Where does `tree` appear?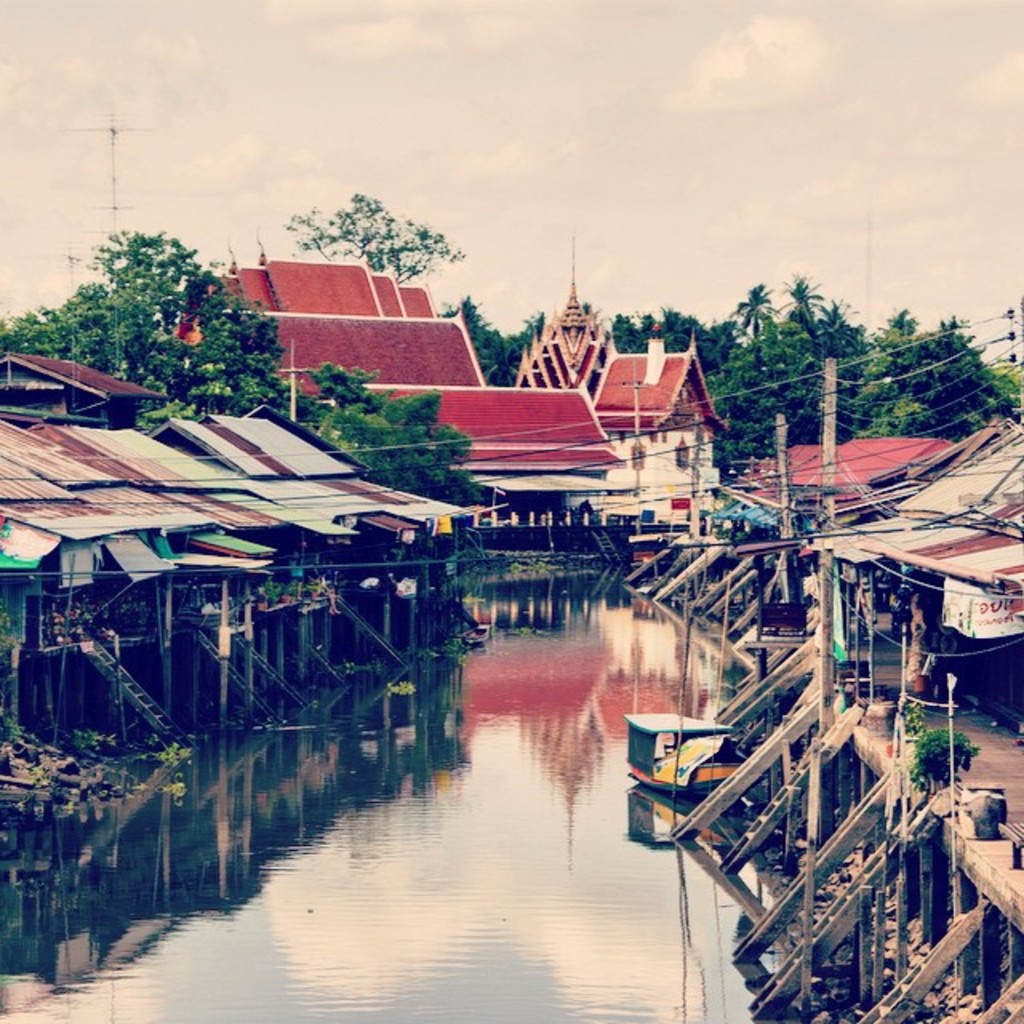
Appears at pyautogui.locateOnScreen(656, 304, 704, 357).
